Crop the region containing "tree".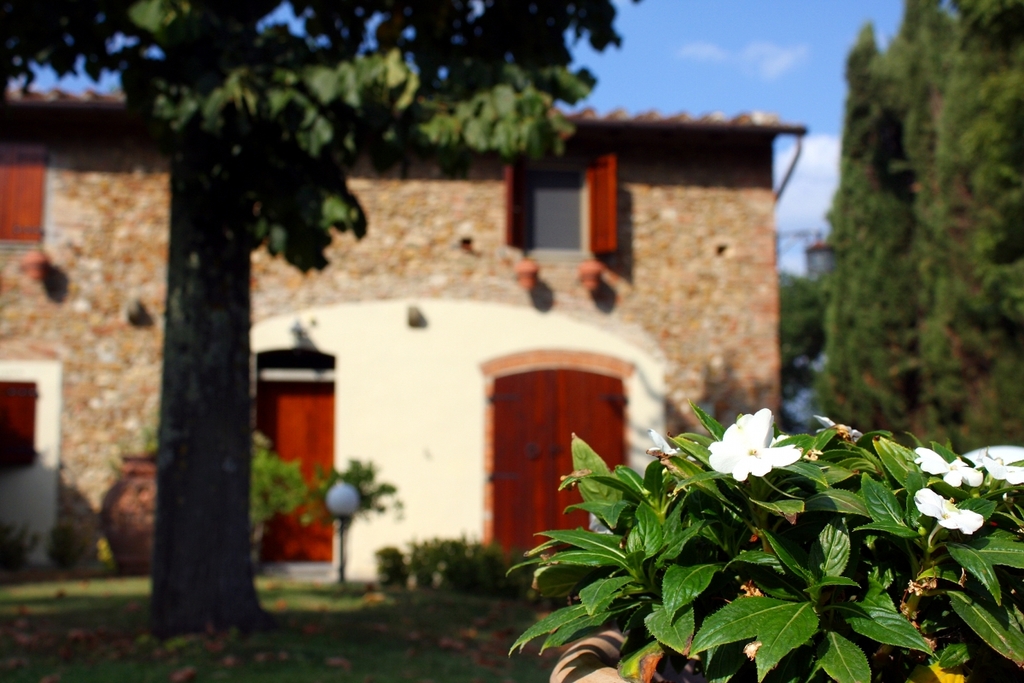
Crop region: 32, 0, 848, 622.
